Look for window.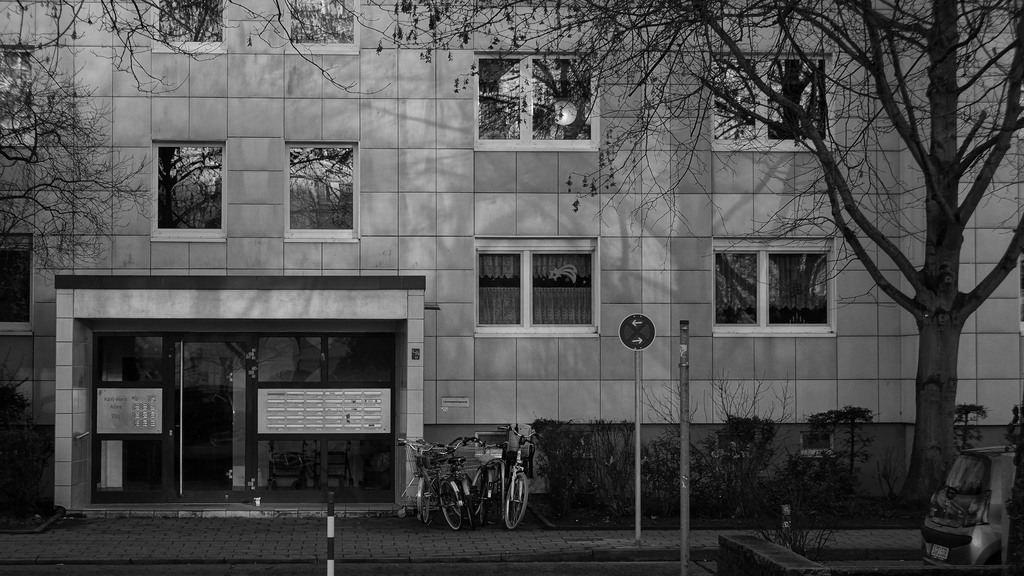
Found: bbox=[152, 0, 230, 49].
